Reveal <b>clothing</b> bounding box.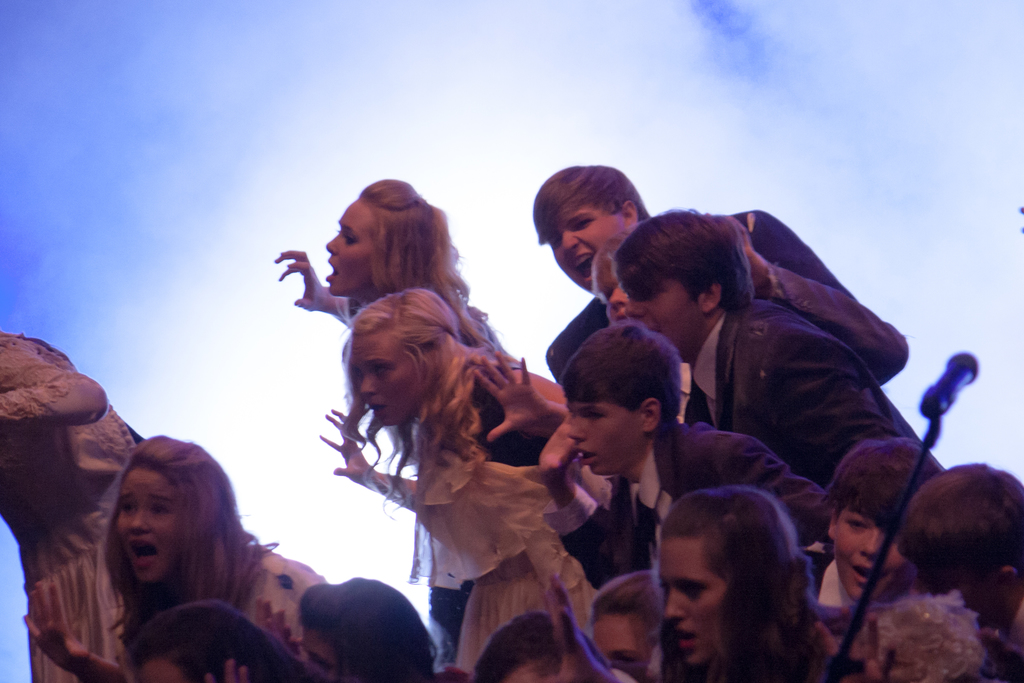
Revealed: BBox(541, 205, 909, 386).
